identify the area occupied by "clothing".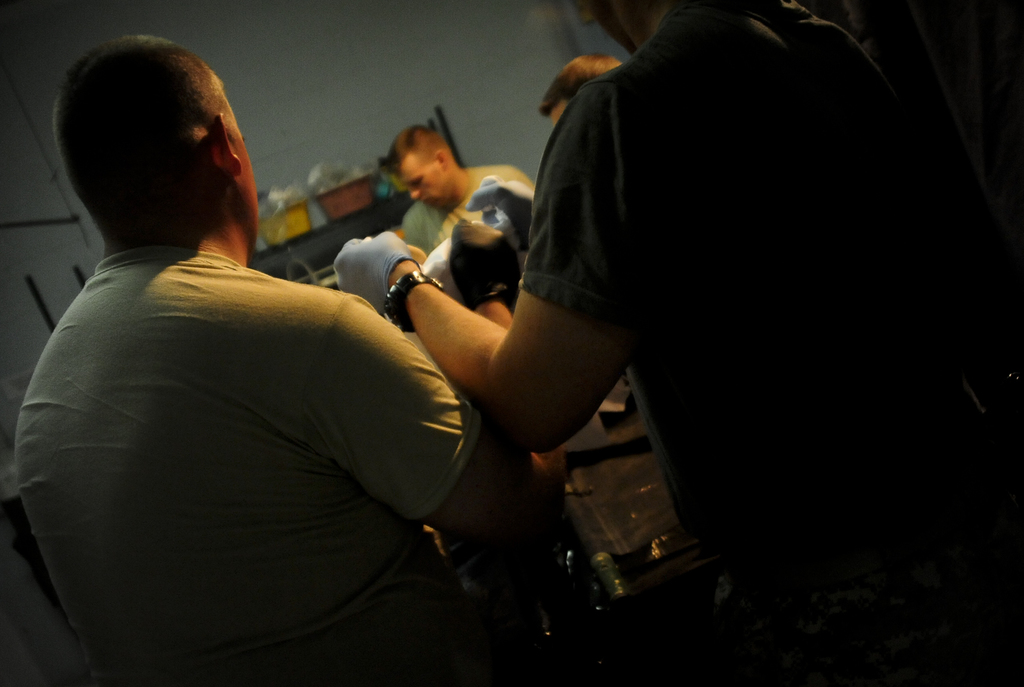
Area: (left=397, top=166, right=534, bottom=257).
